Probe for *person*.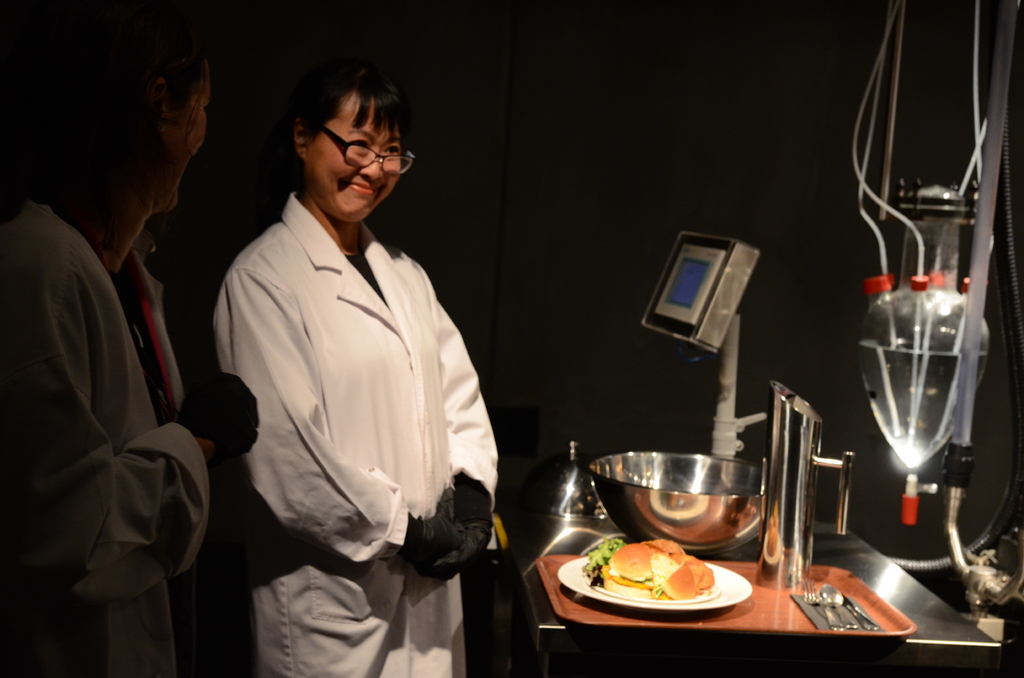
Probe result: 0,24,254,677.
